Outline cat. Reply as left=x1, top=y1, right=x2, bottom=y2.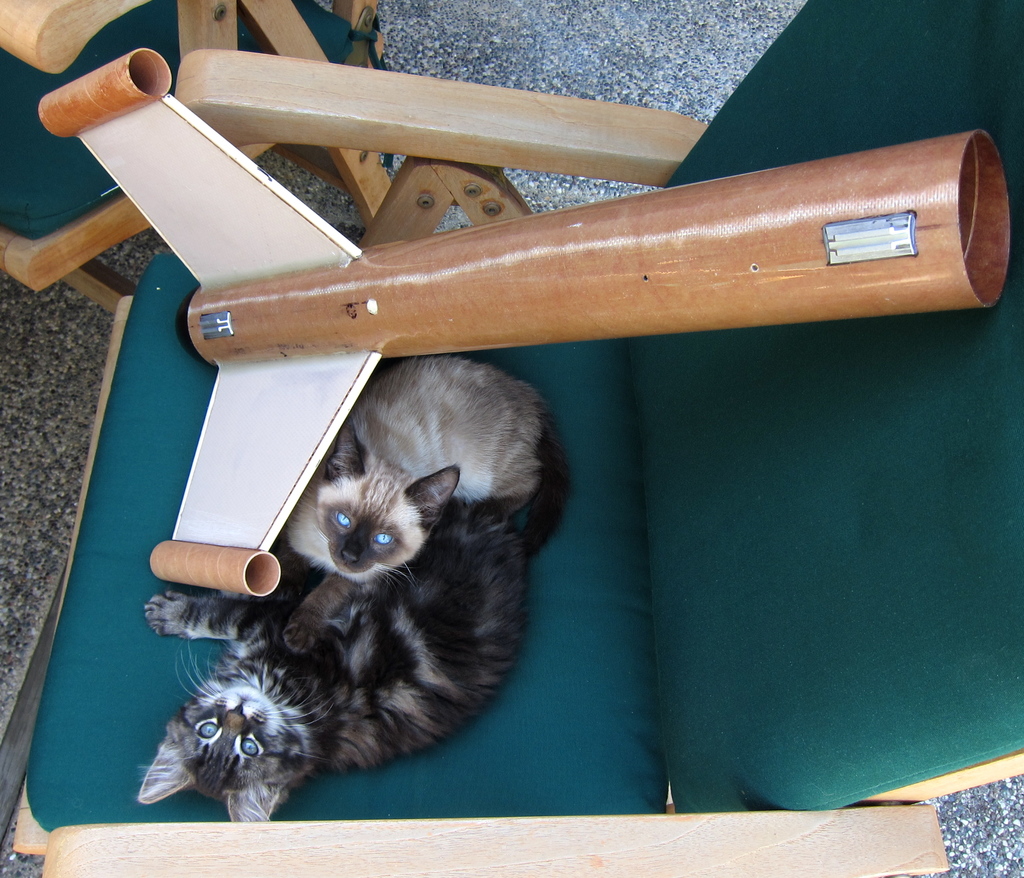
left=141, top=501, right=510, bottom=824.
